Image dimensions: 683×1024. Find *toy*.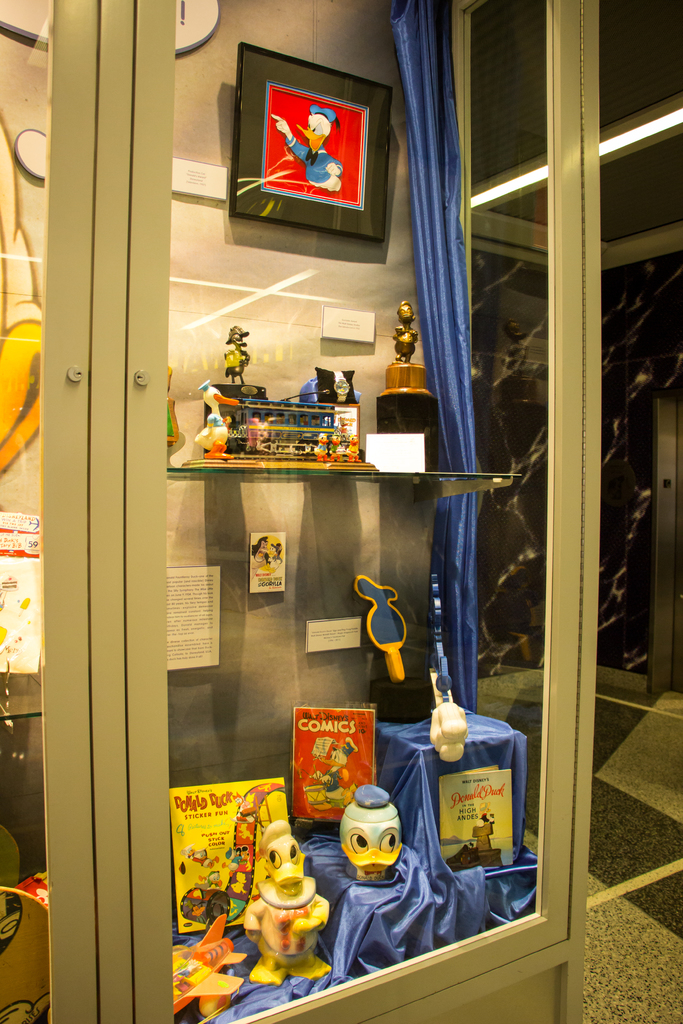
[167, 908, 244, 1023].
